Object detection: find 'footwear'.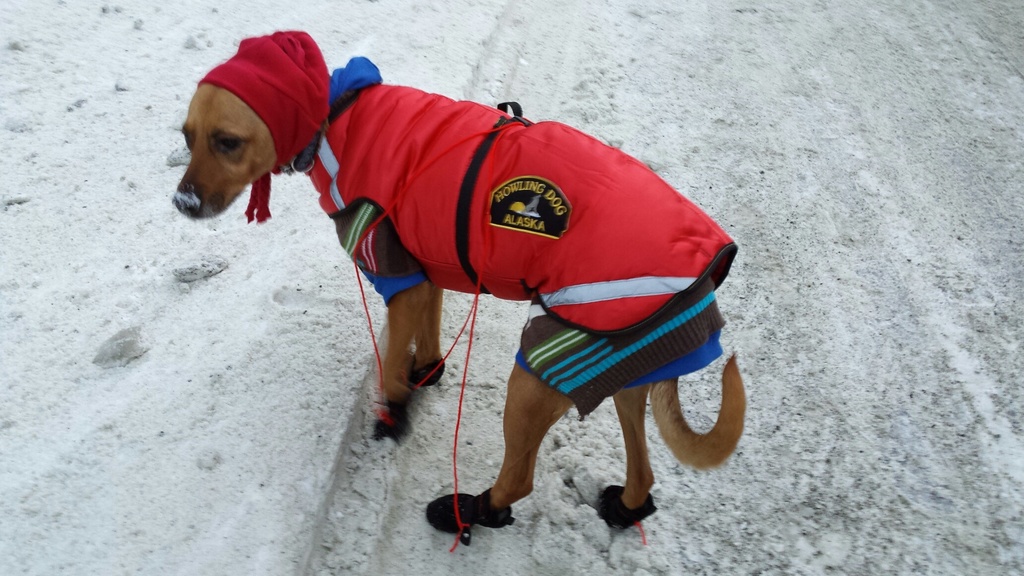
left=425, top=485, right=513, bottom=538.
